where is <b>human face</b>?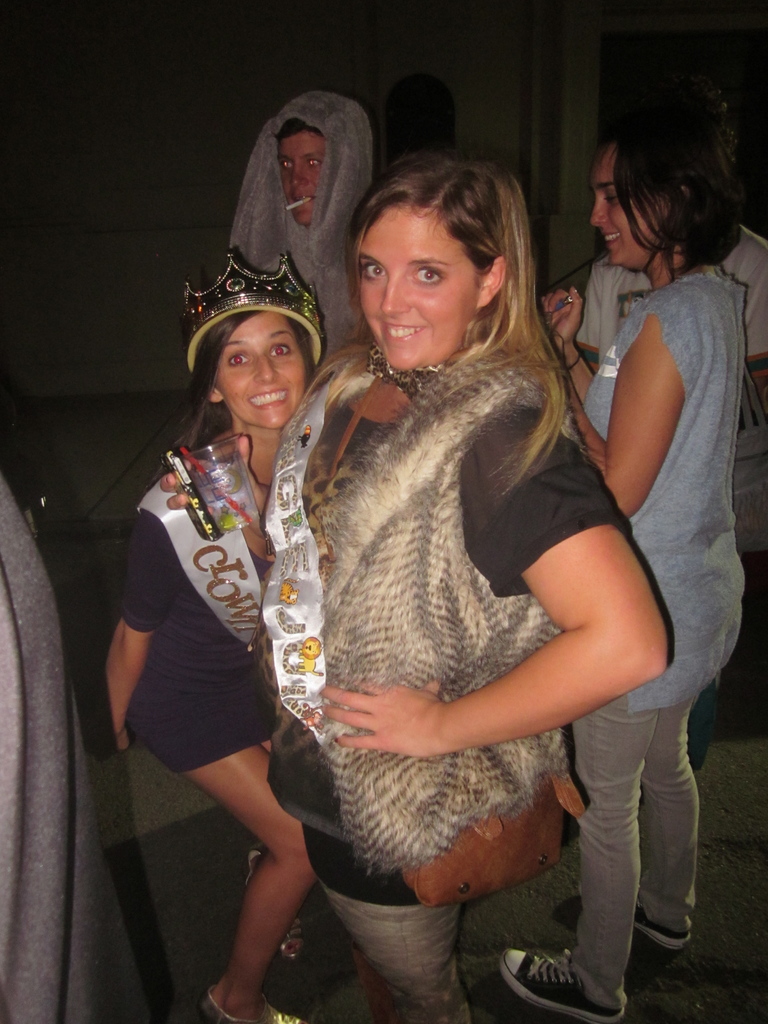
<region>219, 308, 303, 428</region>.
